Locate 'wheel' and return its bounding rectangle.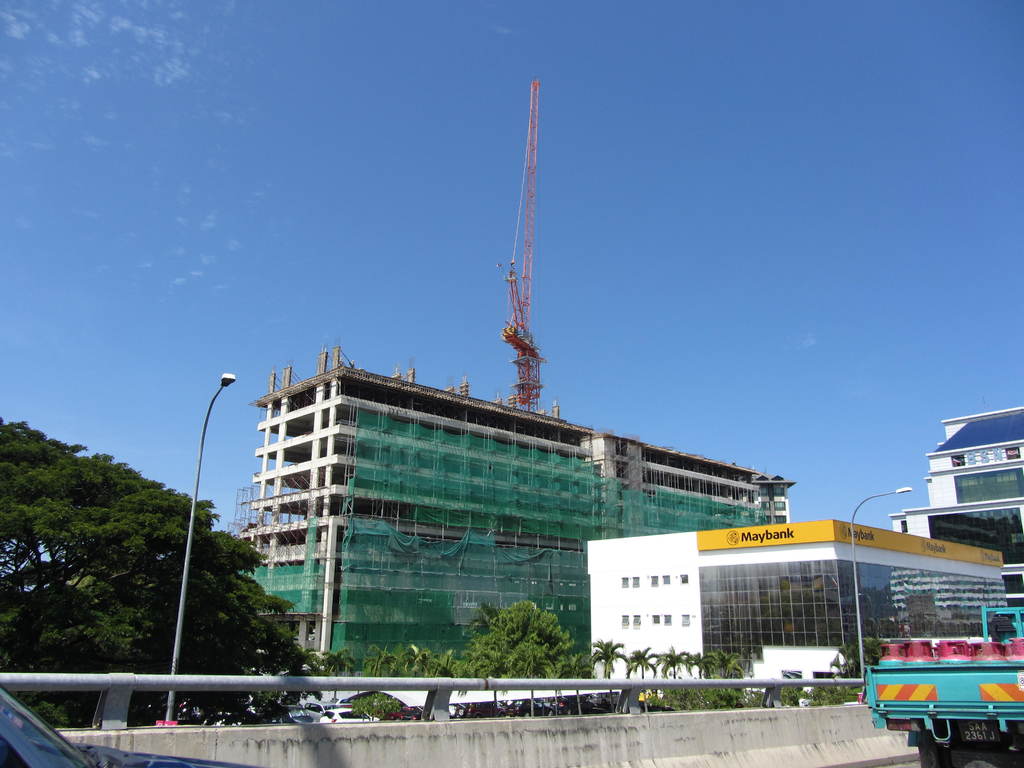
bbox=[918, 729, 936, 767].
